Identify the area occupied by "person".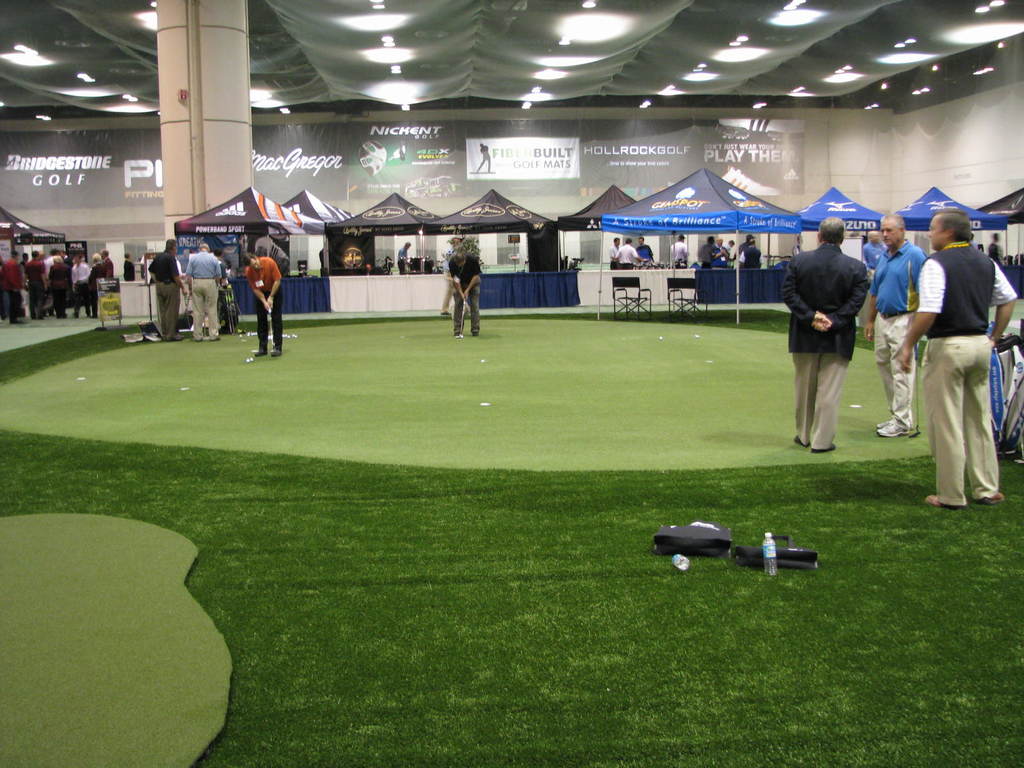
Area: box(777, 218, 871, 456).
